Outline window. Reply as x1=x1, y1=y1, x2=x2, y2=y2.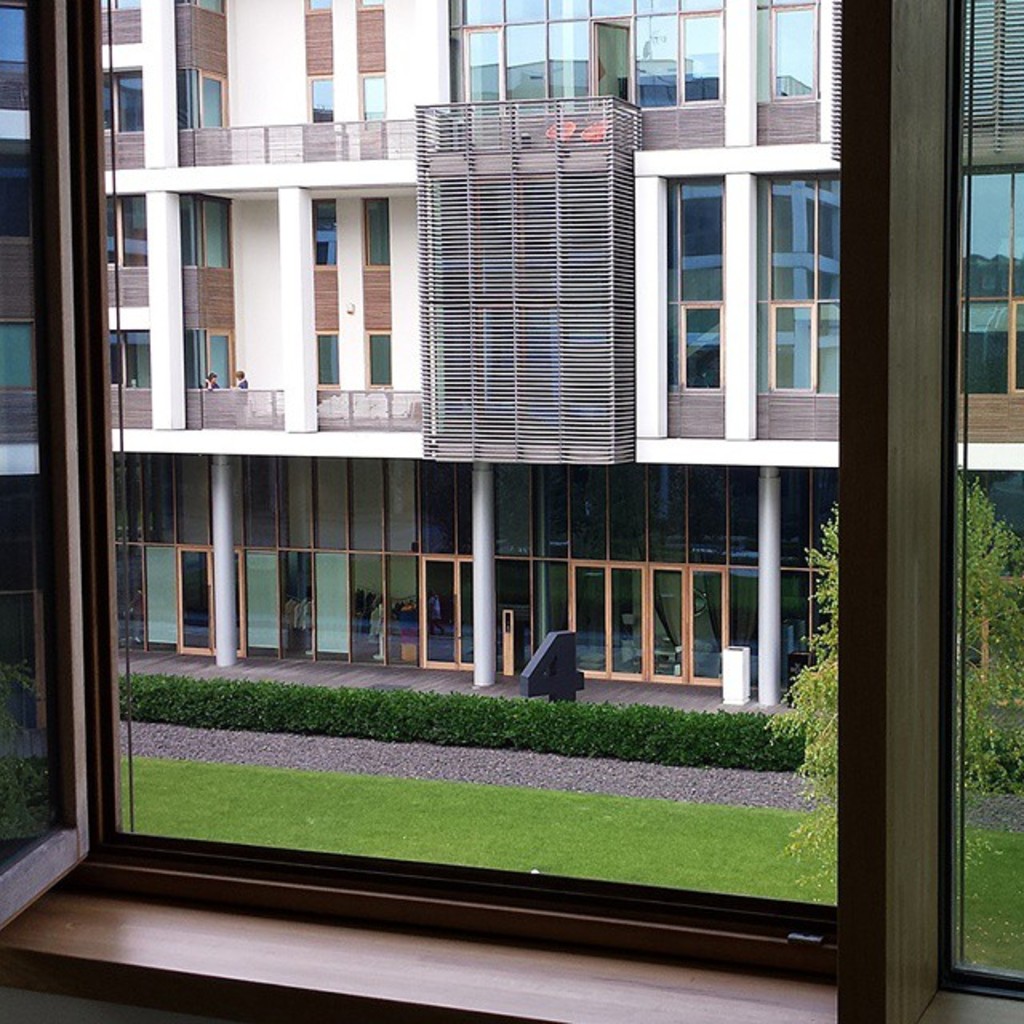
x1=0, y1=0, x2=1022, y2=1022.
